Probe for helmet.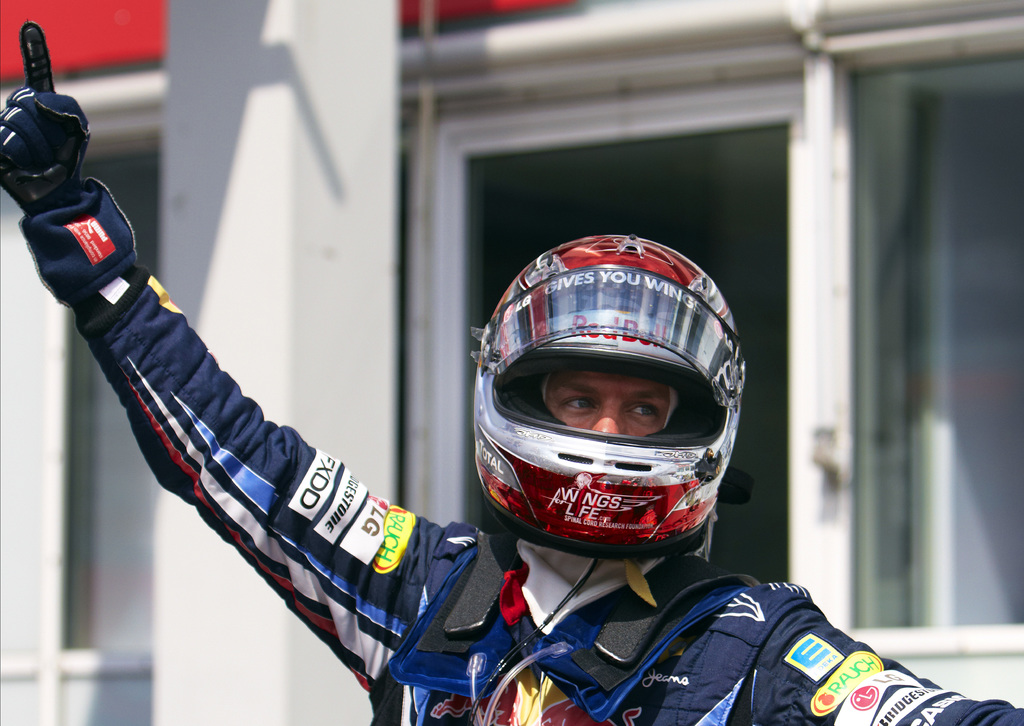
Probe result: 460, 242, 762, 572.
